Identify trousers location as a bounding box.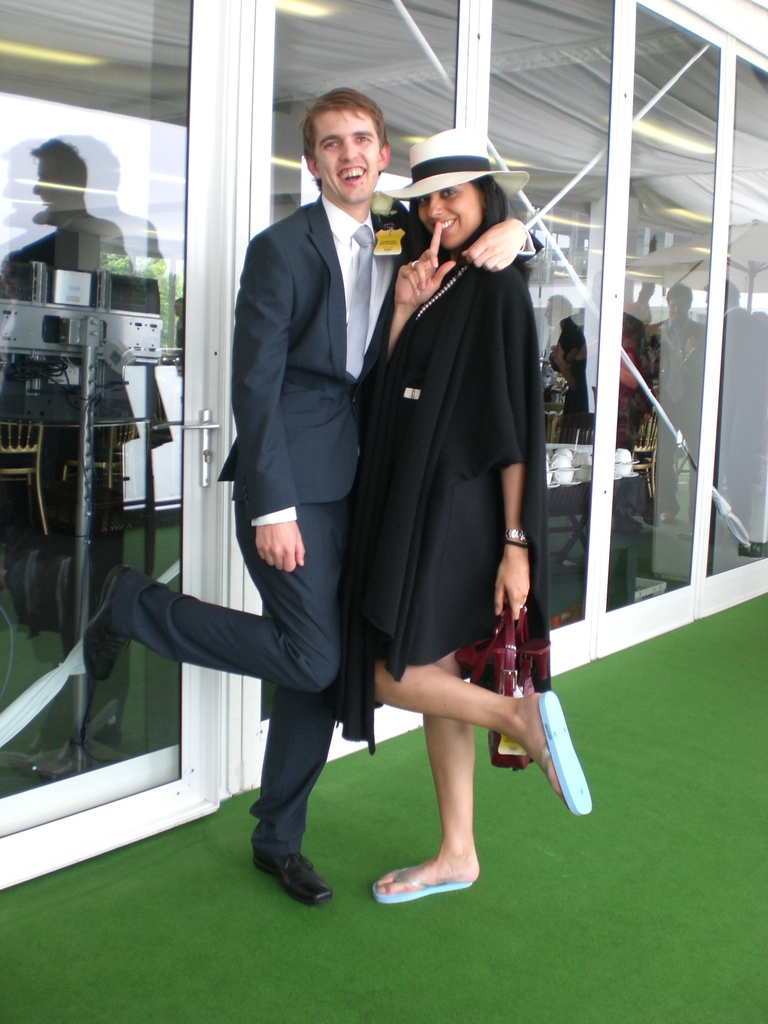
pyautogui.locateOnScreen(118, 502, 346, 863).
